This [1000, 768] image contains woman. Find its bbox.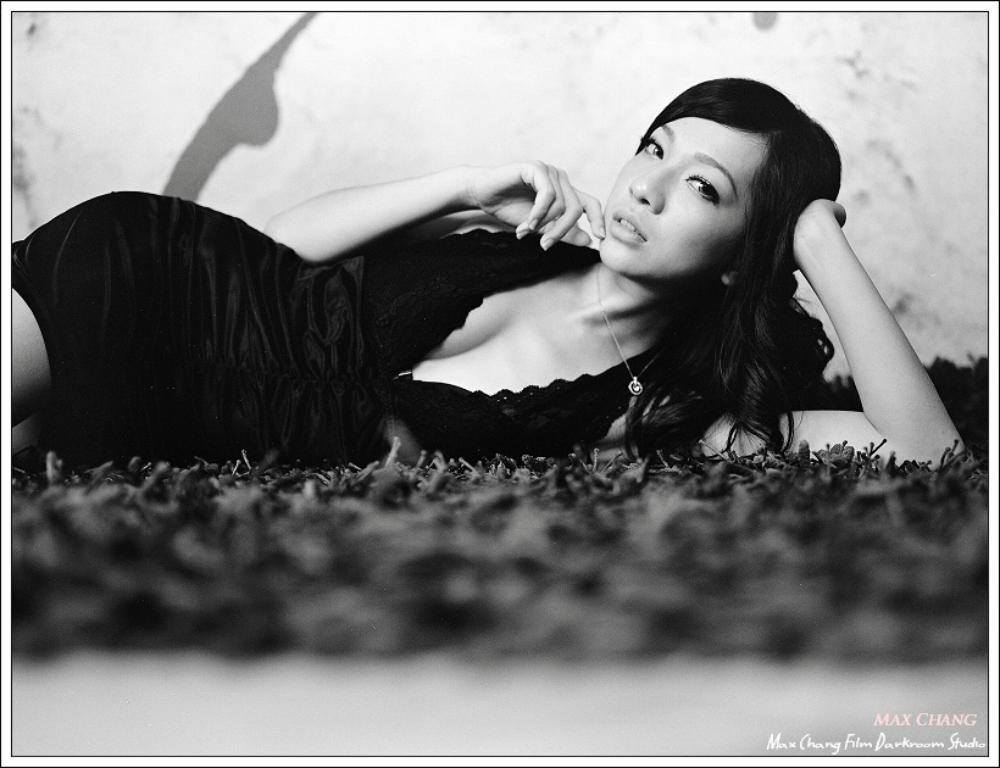
{"x1": 107, "y1": 62, "x2": 913, "y2": 511}.
